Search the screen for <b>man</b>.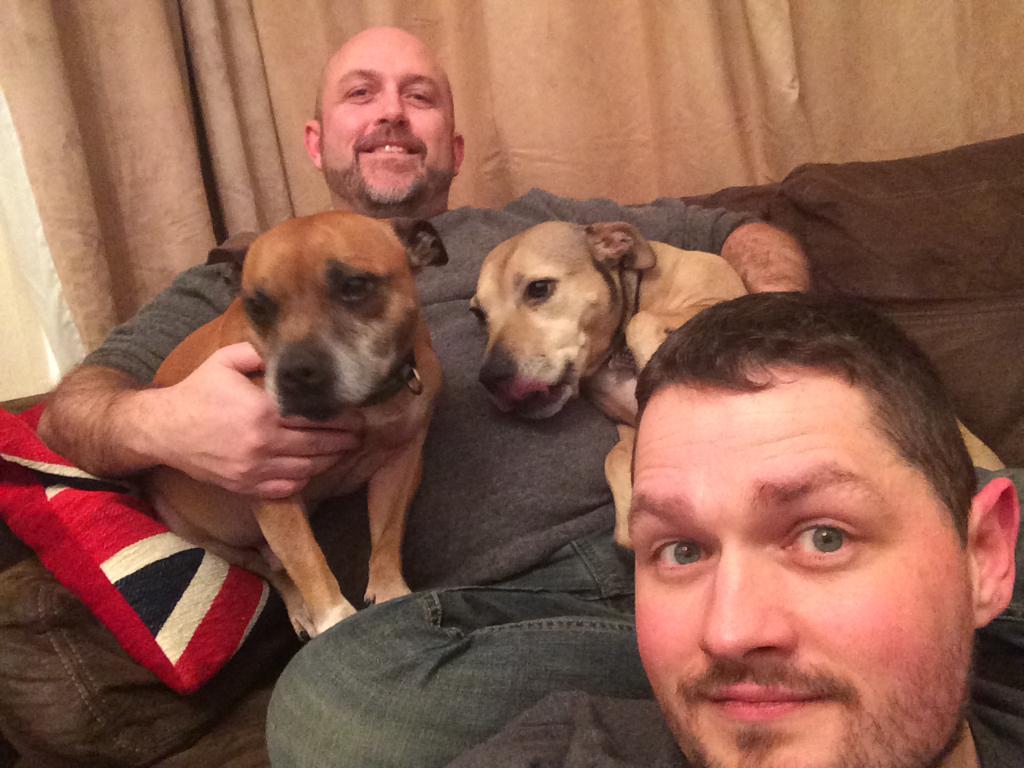
Found at [32, 24, 1023, 767].
